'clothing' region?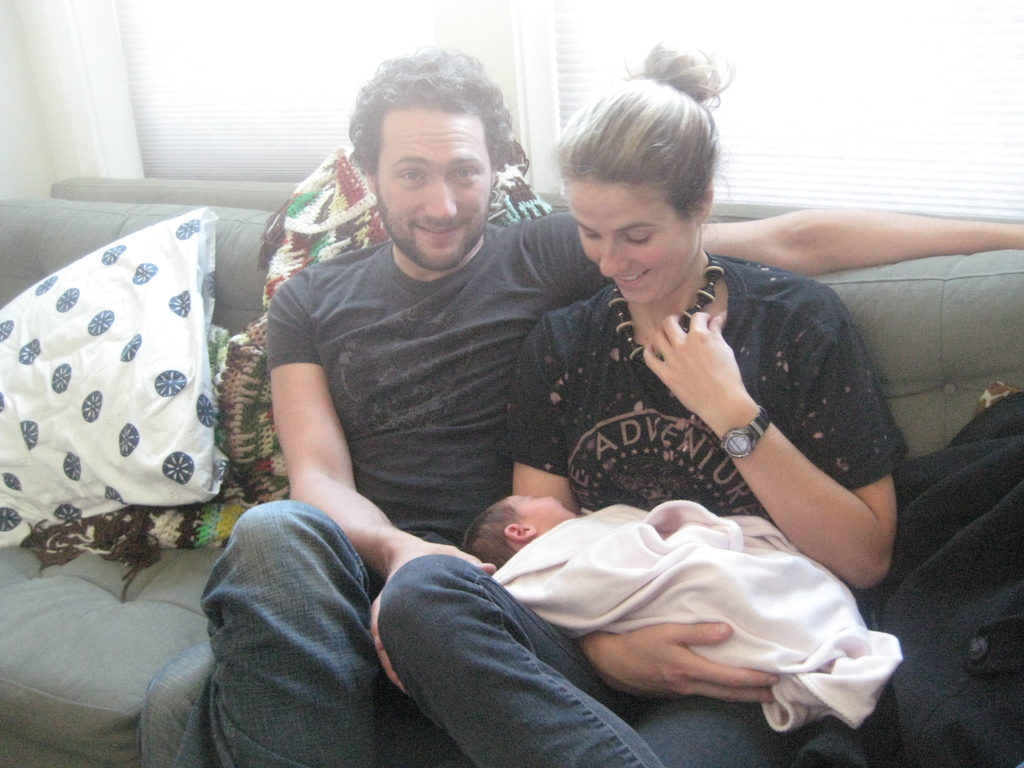
detection(788, 392, 1023, 767)
